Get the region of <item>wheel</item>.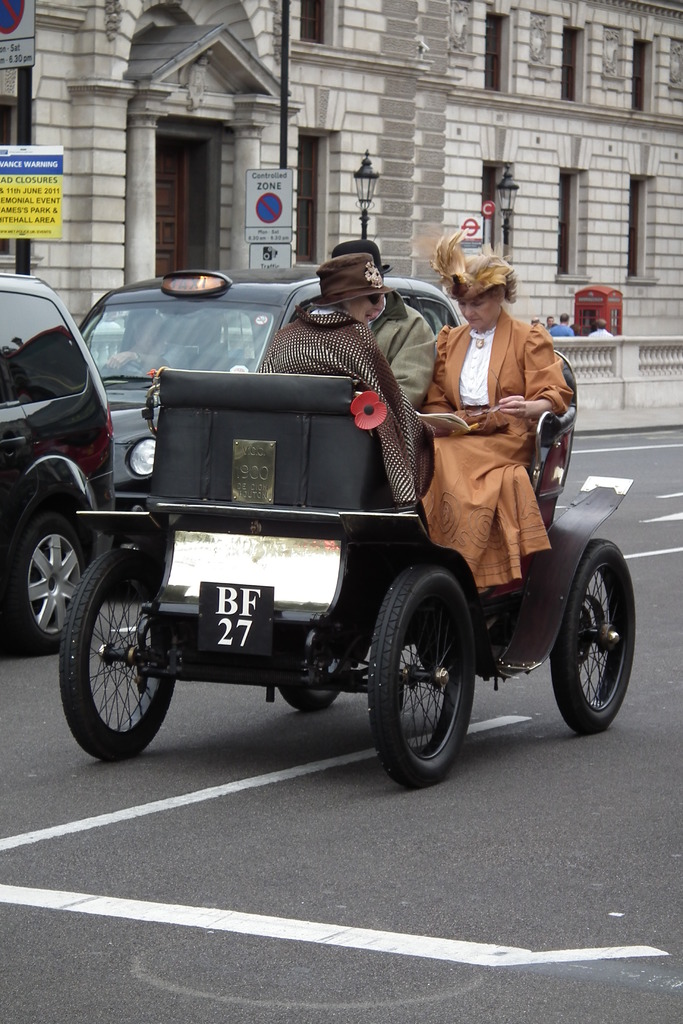
[367, 563, 475, 792].
